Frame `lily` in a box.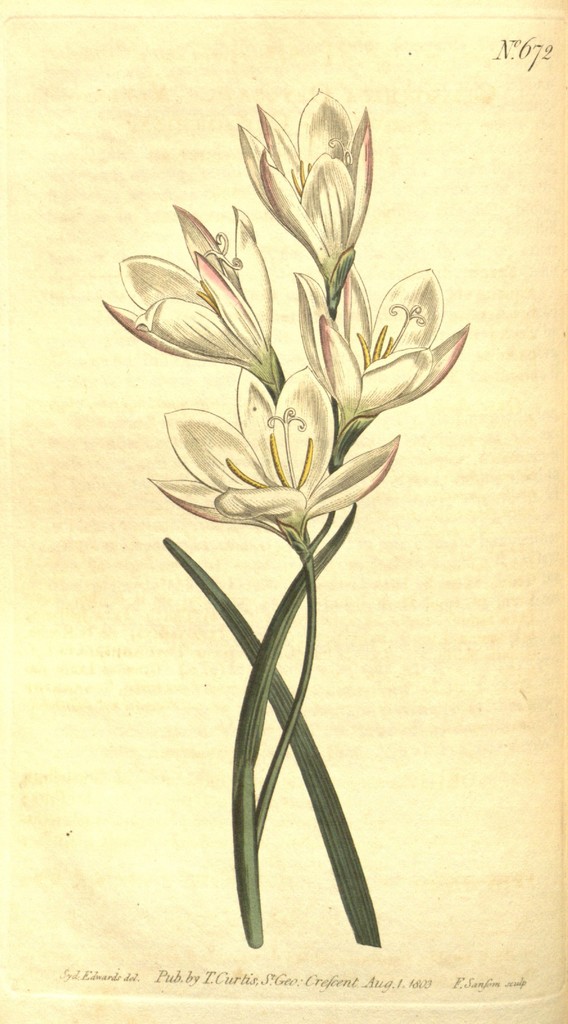
detection(291, 267, 470, 421).
